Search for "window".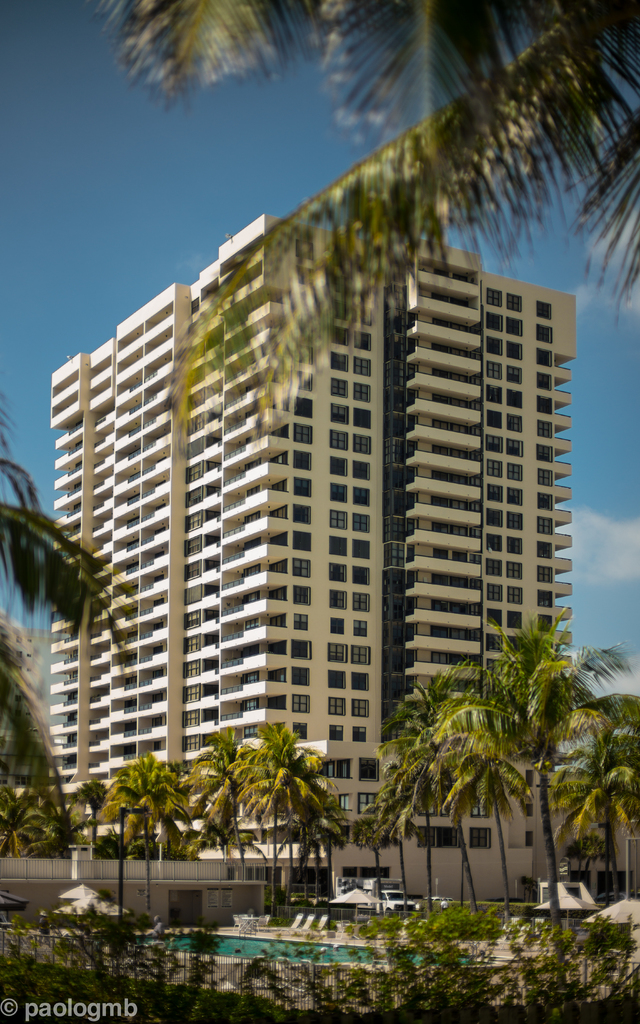
Found at BBox(349, 722, 369, 743).
